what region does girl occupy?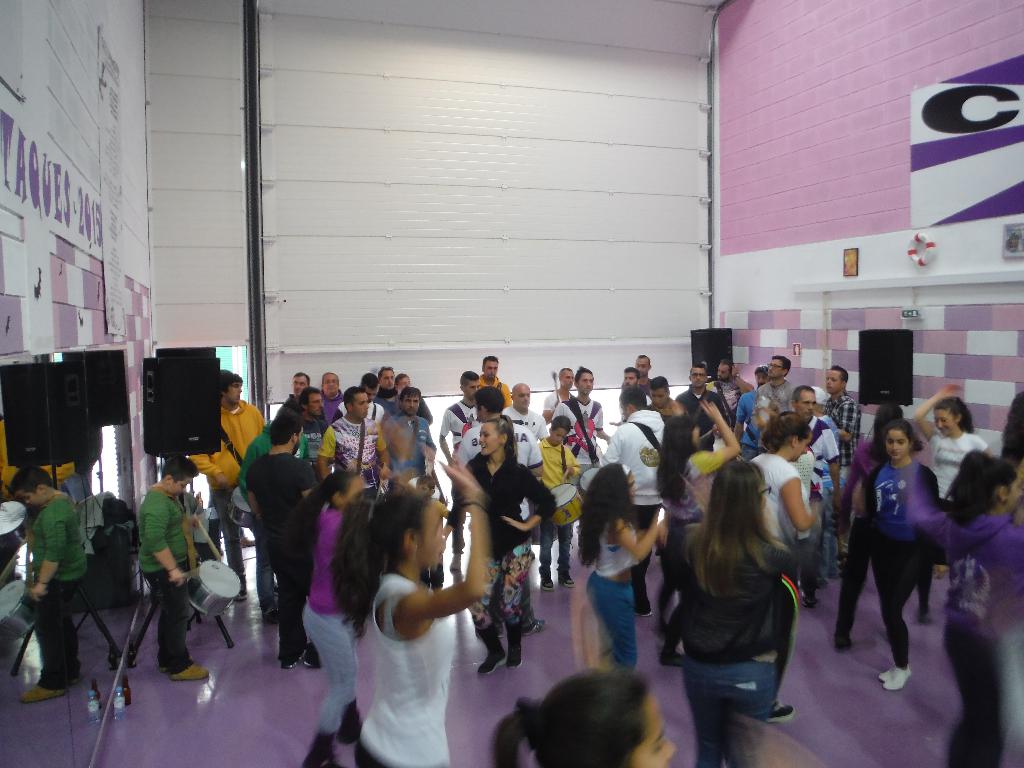
(x1=683, y1=461, x2=795, y2=767).
